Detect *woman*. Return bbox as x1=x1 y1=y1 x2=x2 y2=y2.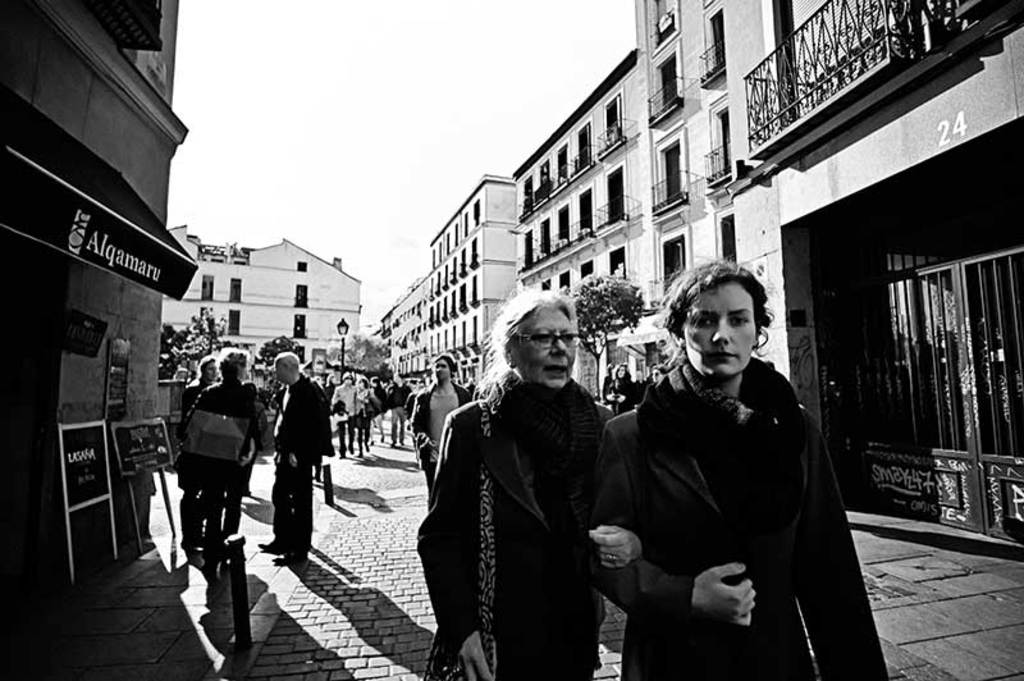
x1=416 y1=292 x2=636 y2=680.
